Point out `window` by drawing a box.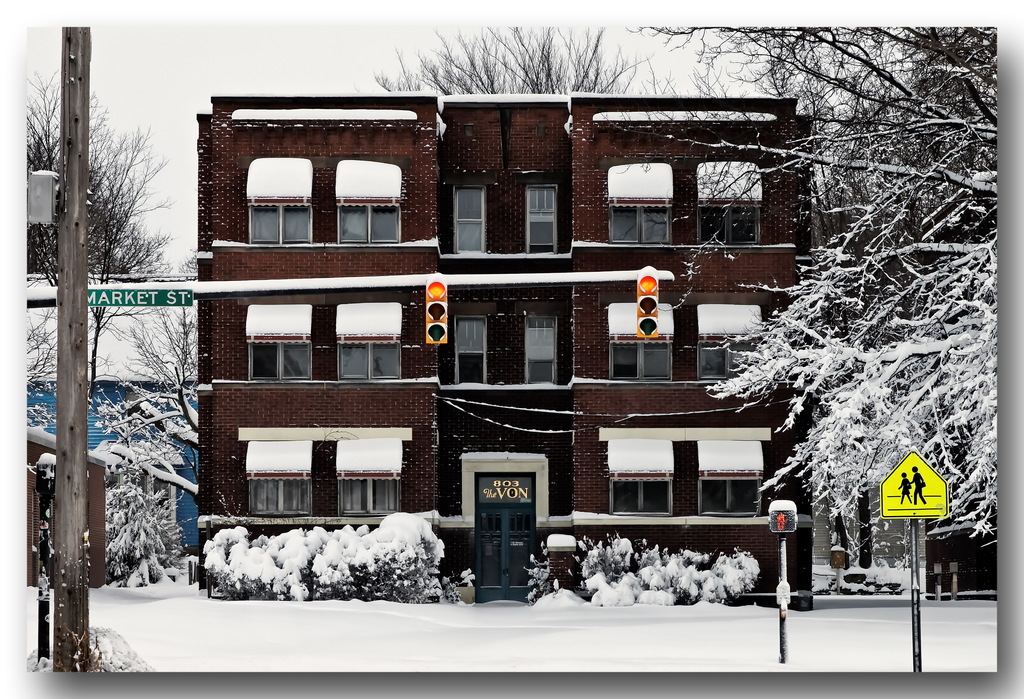
{"x1": 694, "y1": 331, "x2": 764, "y2": 381}.
